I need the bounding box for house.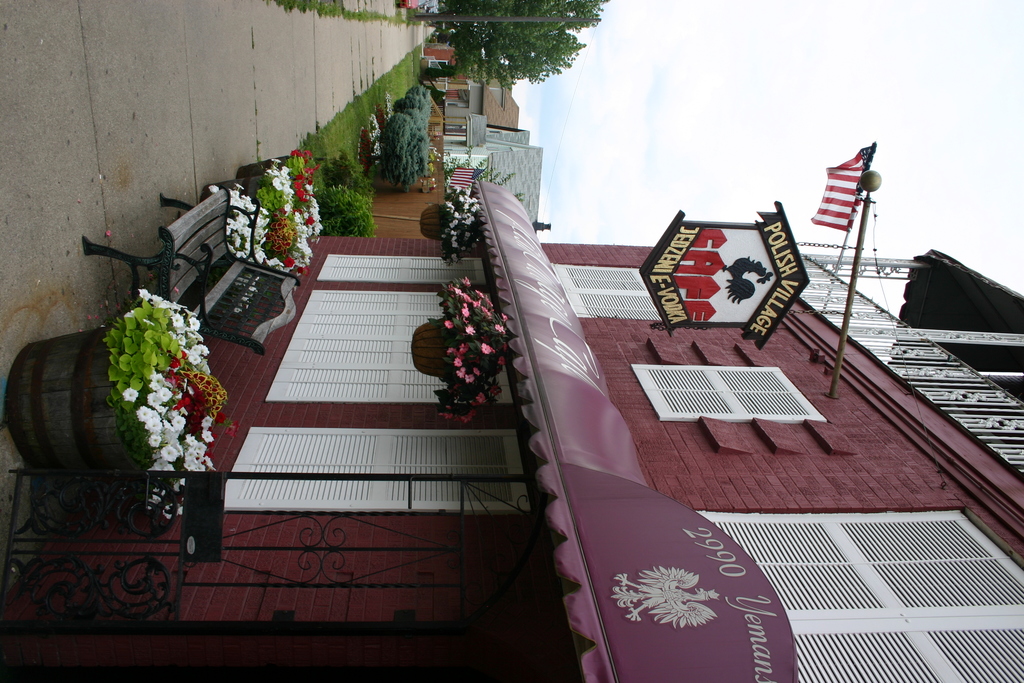
Here it is: [x1=440, y1=108, x2=552, y2=229].
